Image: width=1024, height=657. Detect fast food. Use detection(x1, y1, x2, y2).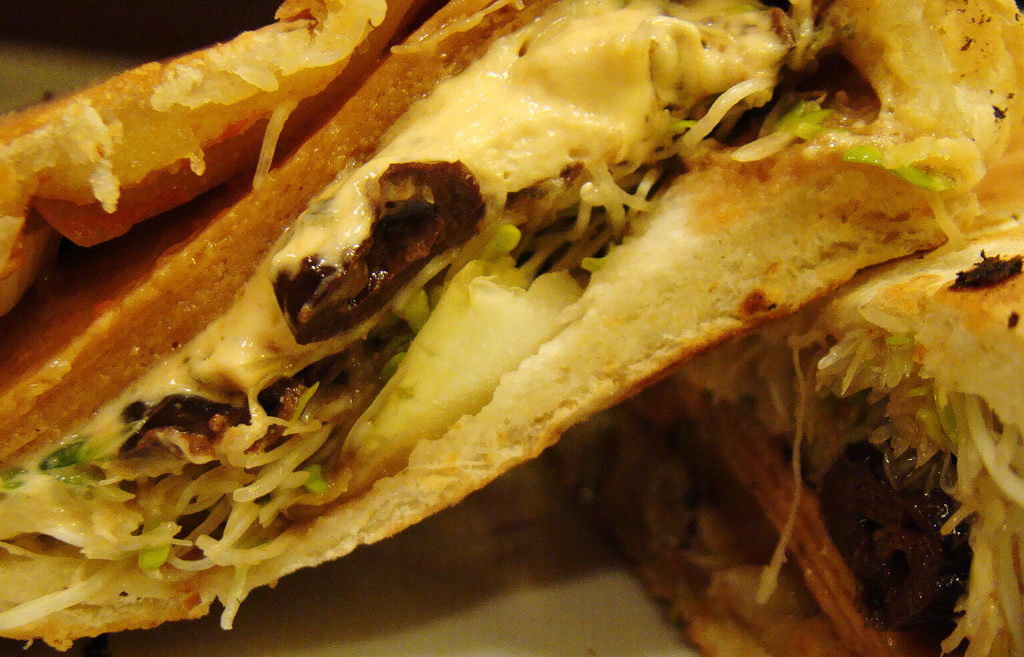
detection(15, 0, 984, 656).
